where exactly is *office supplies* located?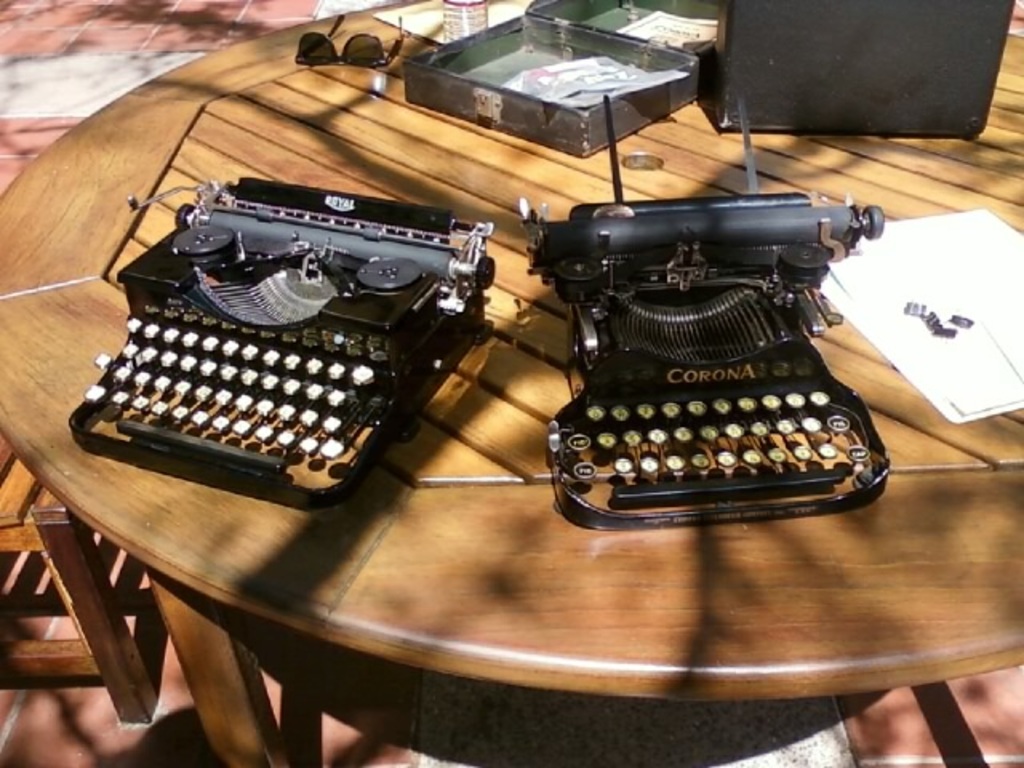
Its bounding box is box=[66, 174, 490, 494].
